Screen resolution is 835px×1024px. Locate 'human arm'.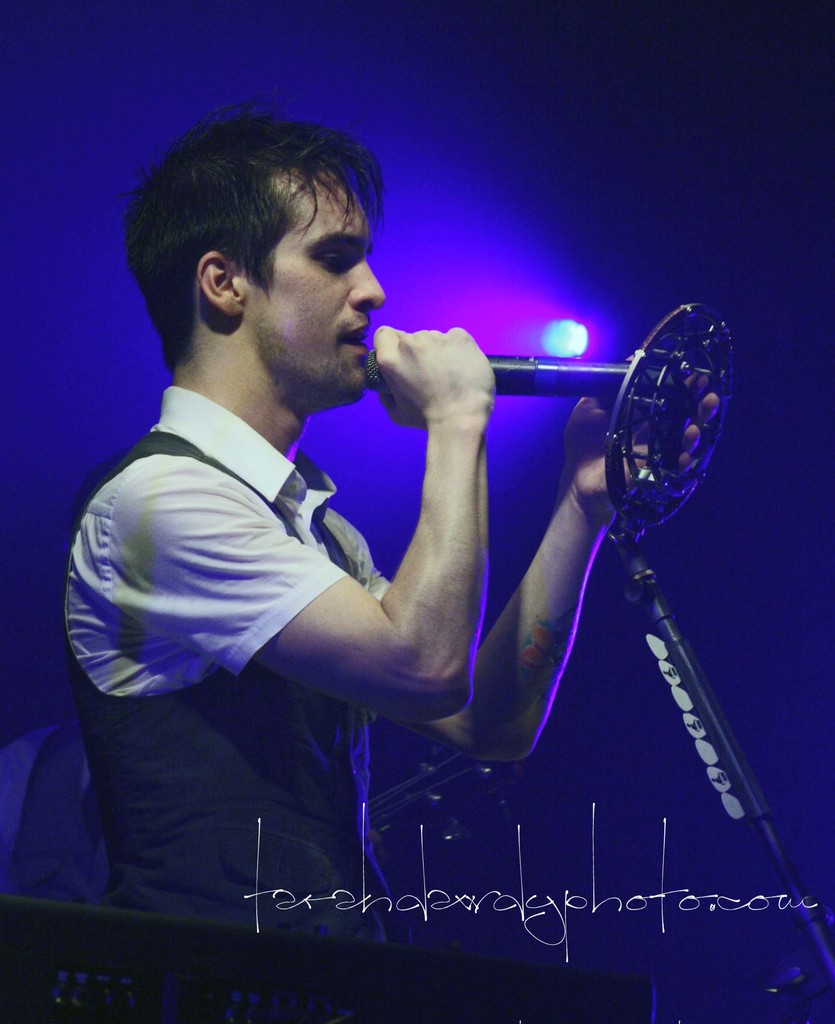
box(251, 326, 495, 724).
